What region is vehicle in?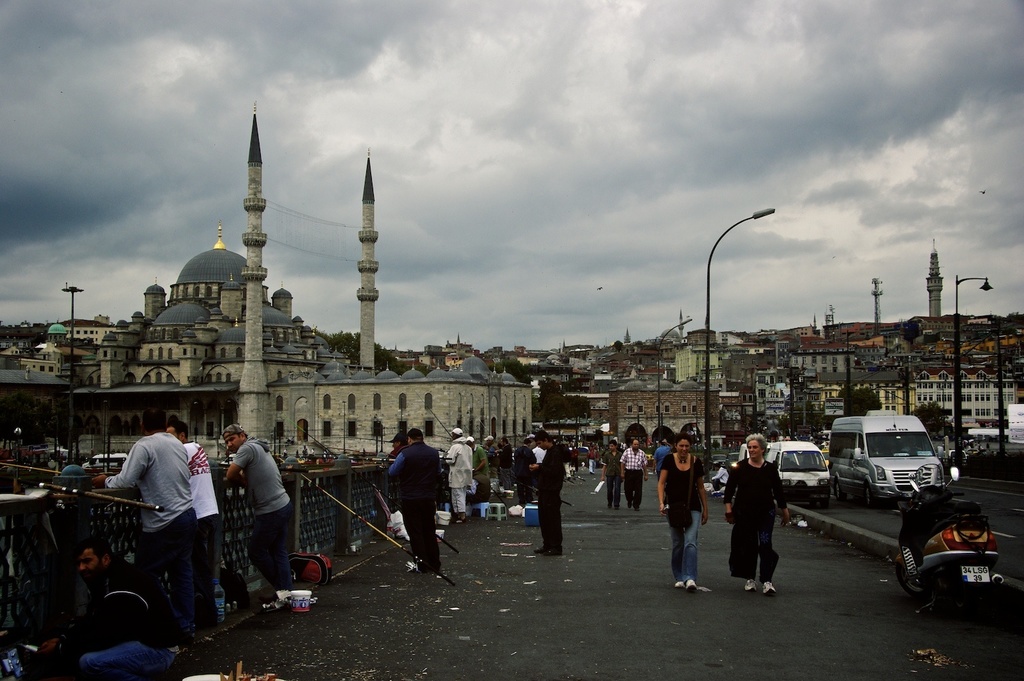
[735,436,835,502].
